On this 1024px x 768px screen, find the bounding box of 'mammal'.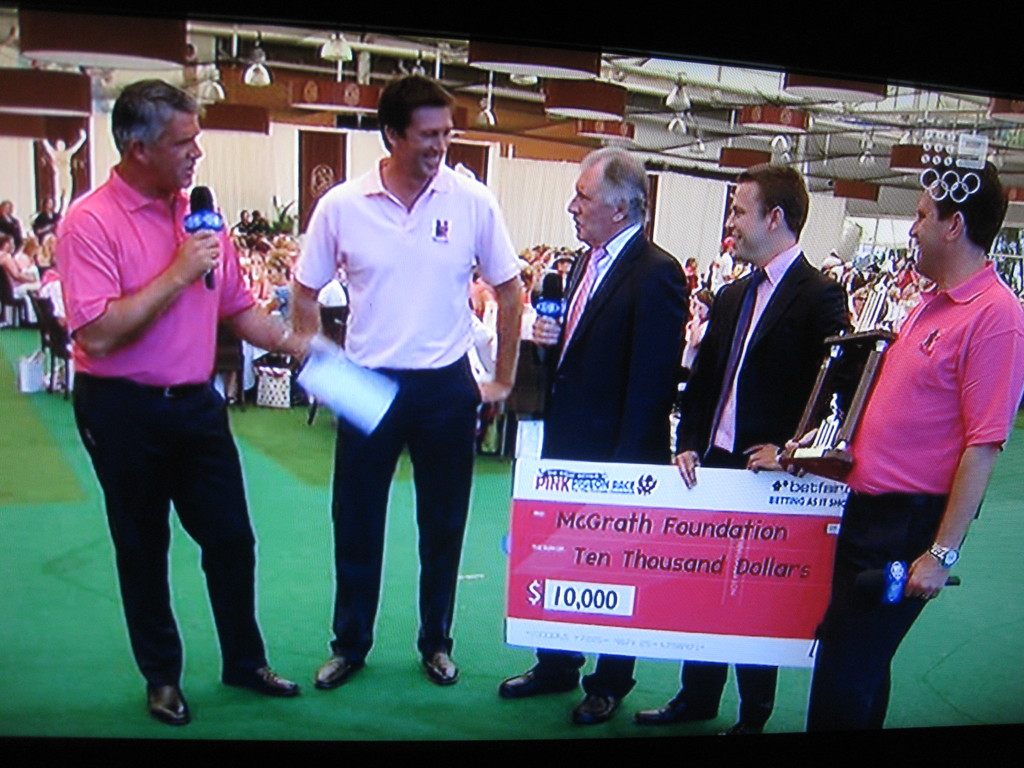
Bounding box: 3,204,22,243.
